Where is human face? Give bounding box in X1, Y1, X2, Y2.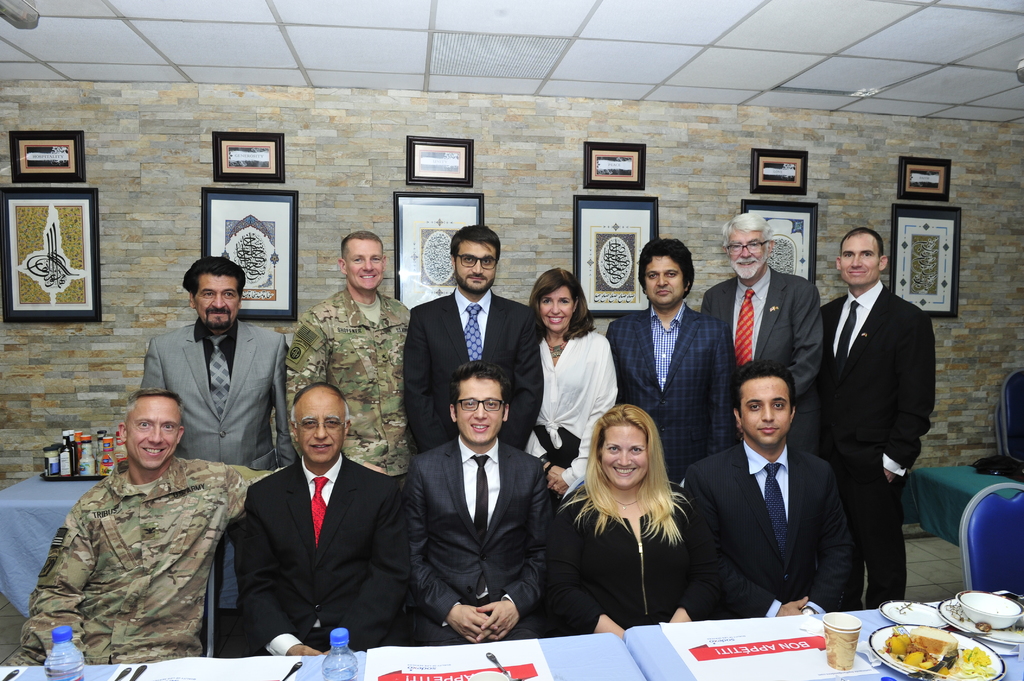
743, 380, 789, 448.
